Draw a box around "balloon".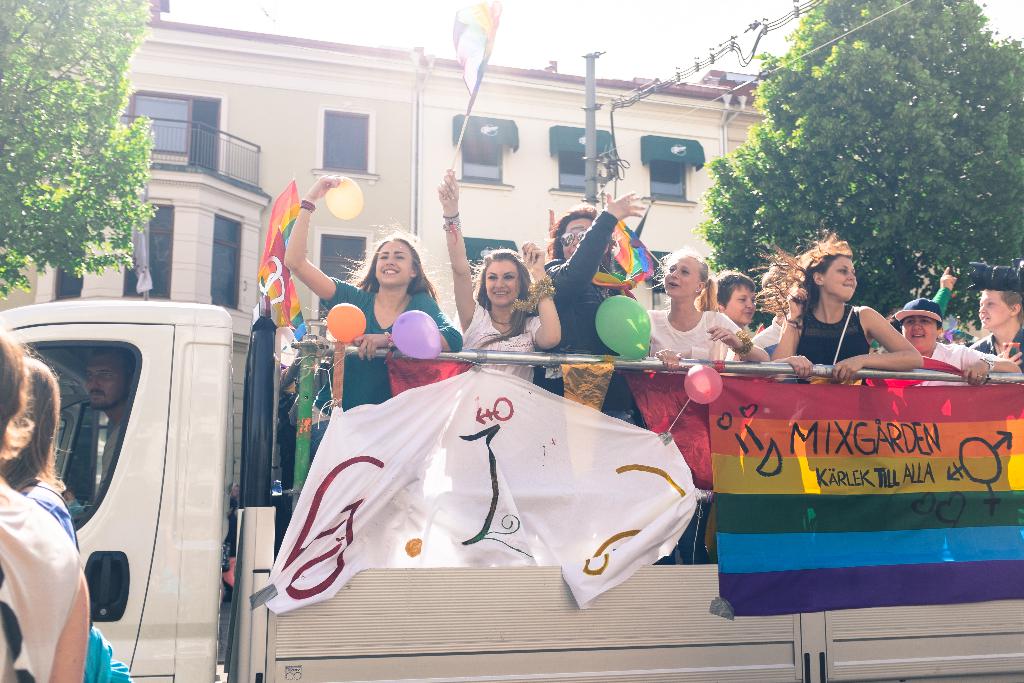
{"left": 594, "top": 293, "right": 650, "bottom": 359}.
